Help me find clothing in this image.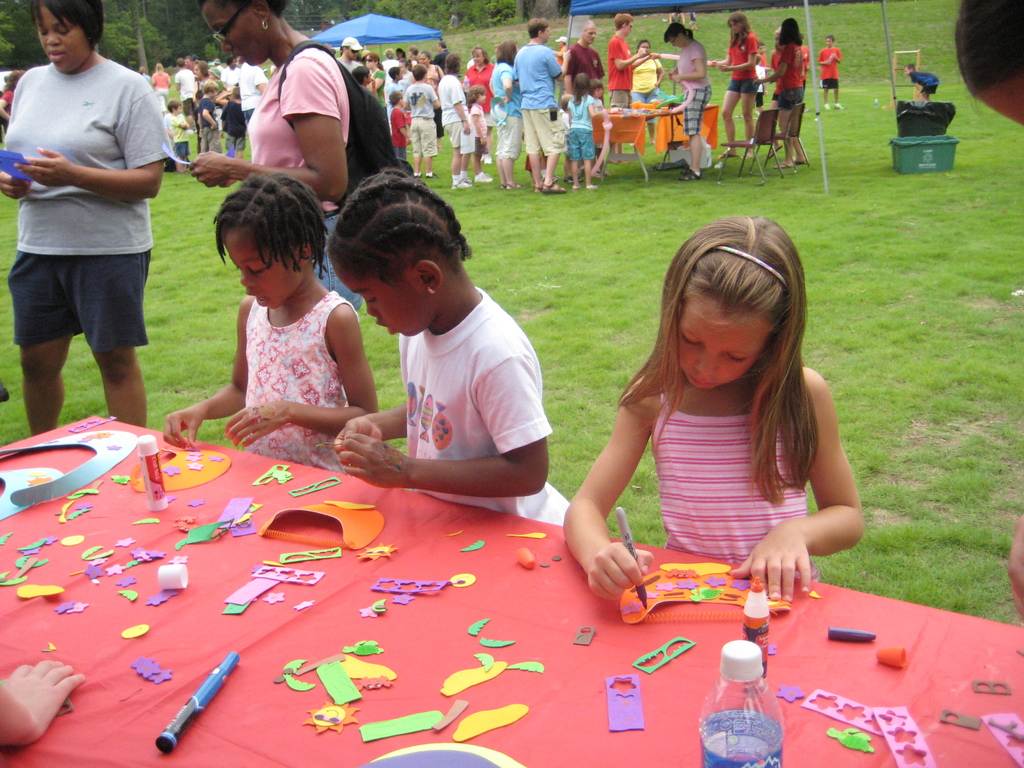
Found it: [left=605, top=36, right=637, bottom=110].
